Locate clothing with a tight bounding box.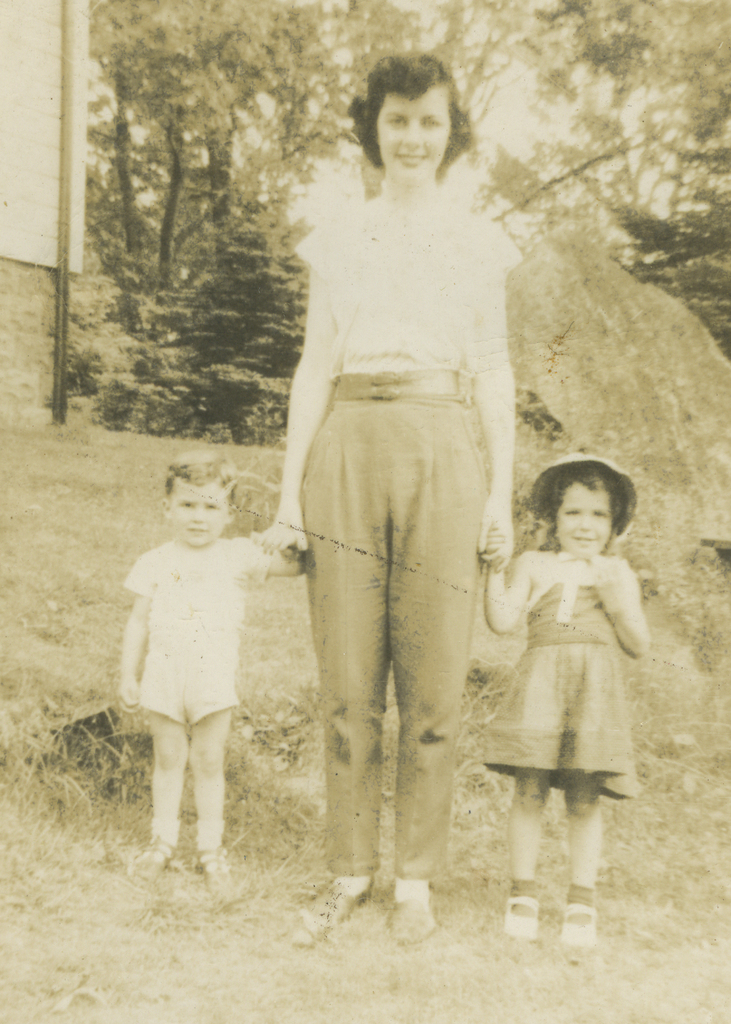
bbox(126, 529, 235, 733).
